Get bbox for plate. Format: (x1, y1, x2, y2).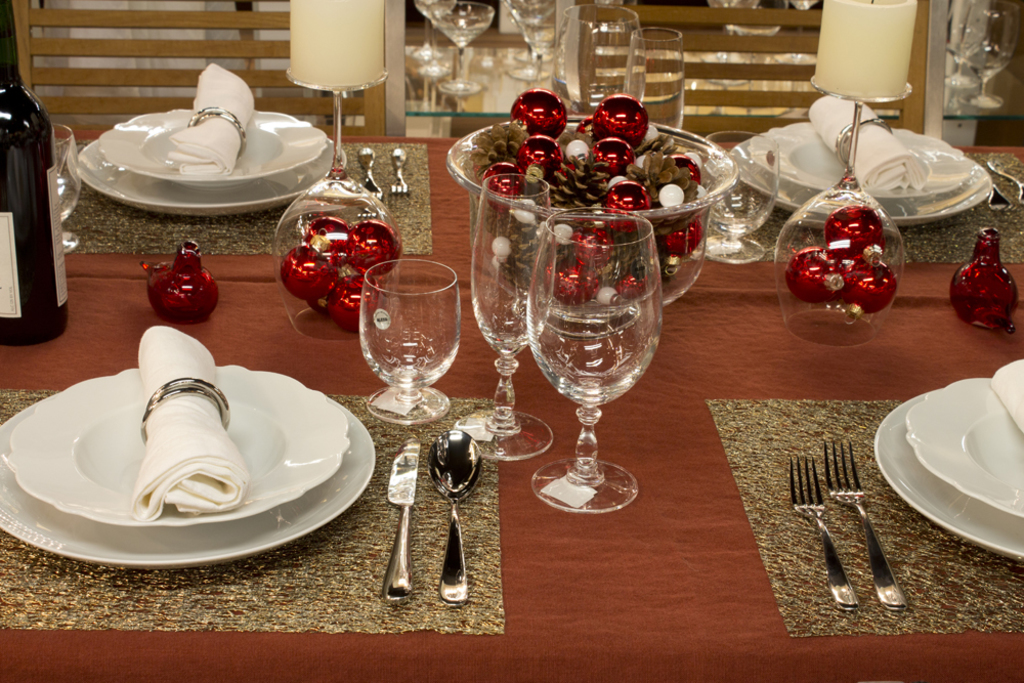
(729, 135, 994, 227).
